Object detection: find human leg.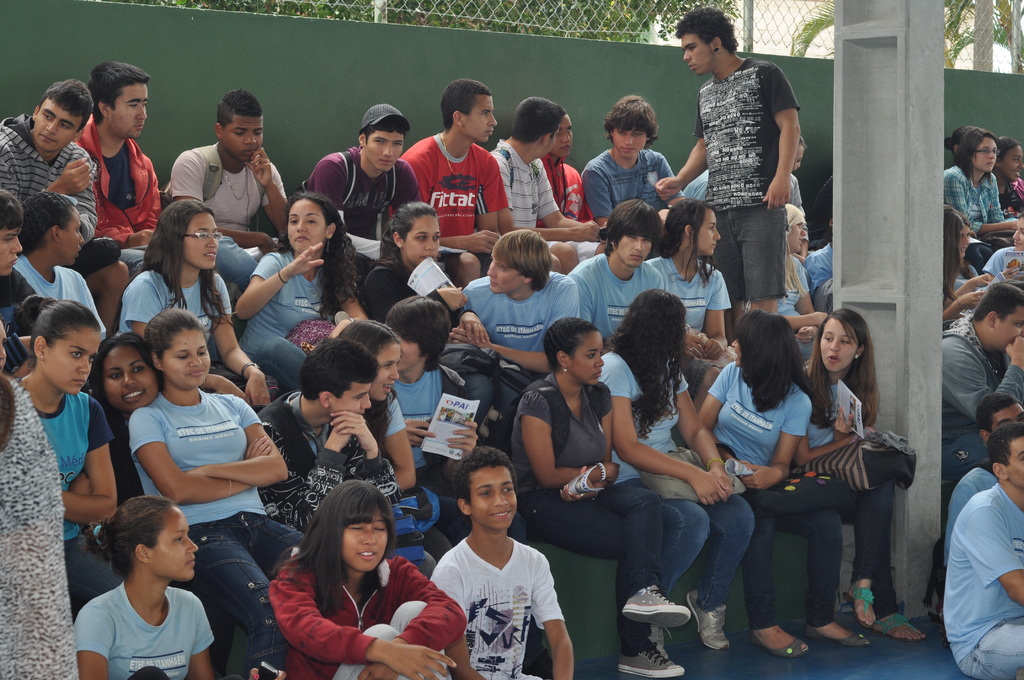
{"x1": 502, "y1": 370, "x2": 532, "y2": 416}.
